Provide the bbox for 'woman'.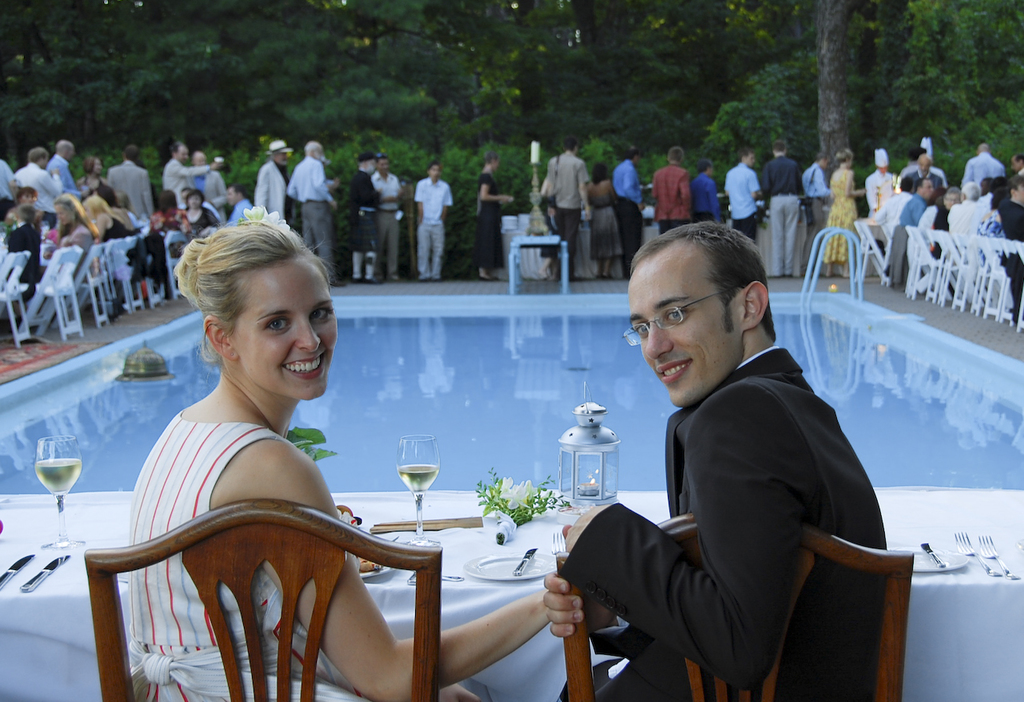
(76, 156, 108, 197).
